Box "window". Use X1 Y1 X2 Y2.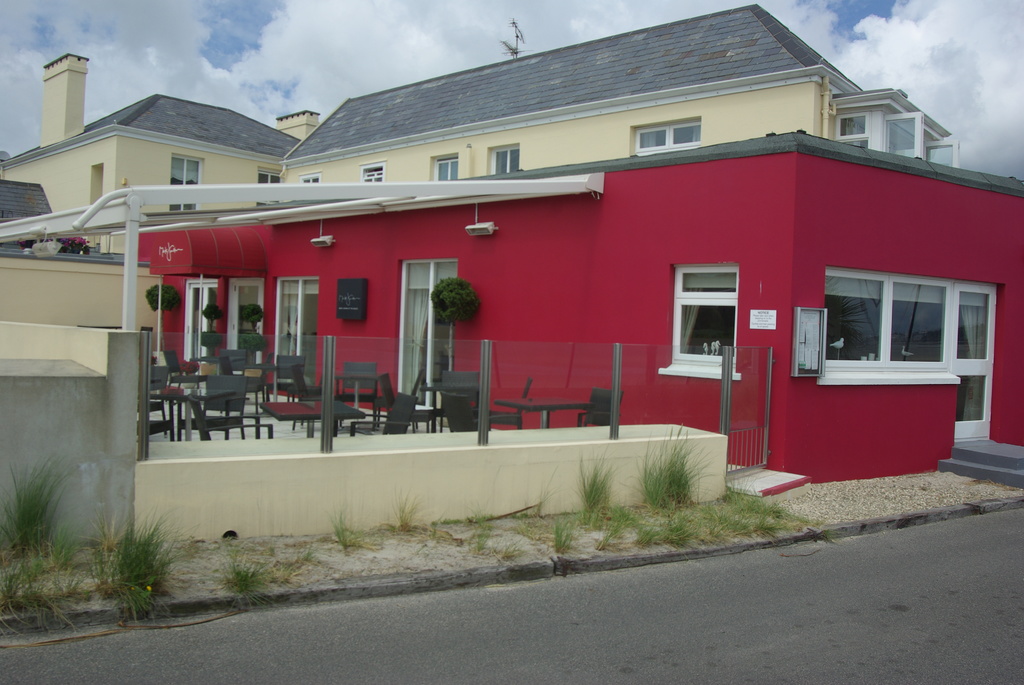
483 143 522 179.
